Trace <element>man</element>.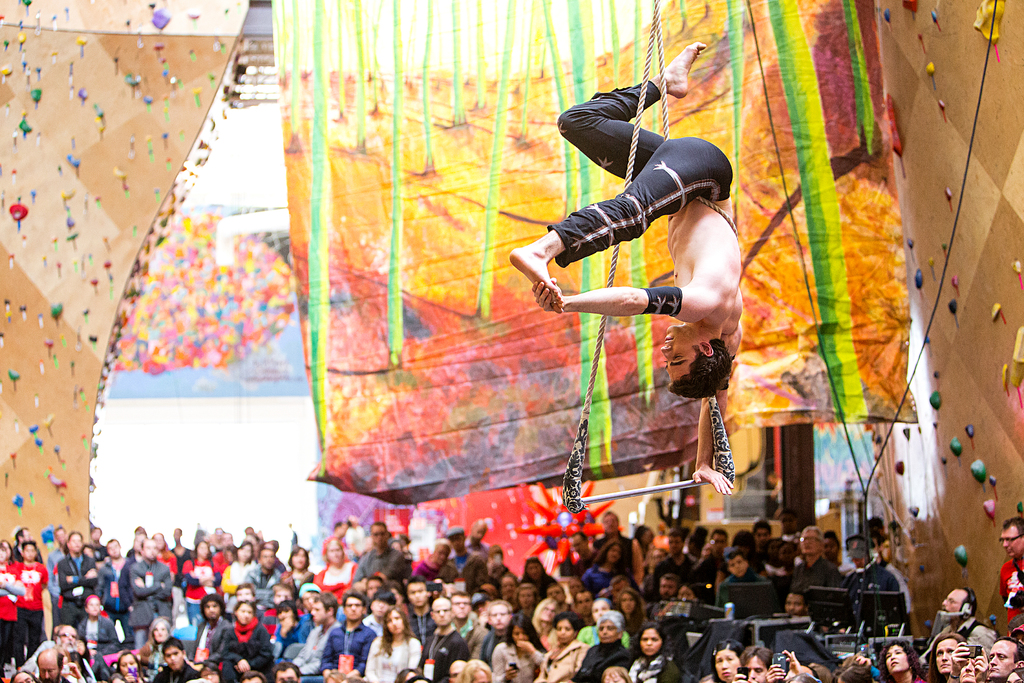
Traced to (x1=33, y1=646, x2=81, y2=682).
